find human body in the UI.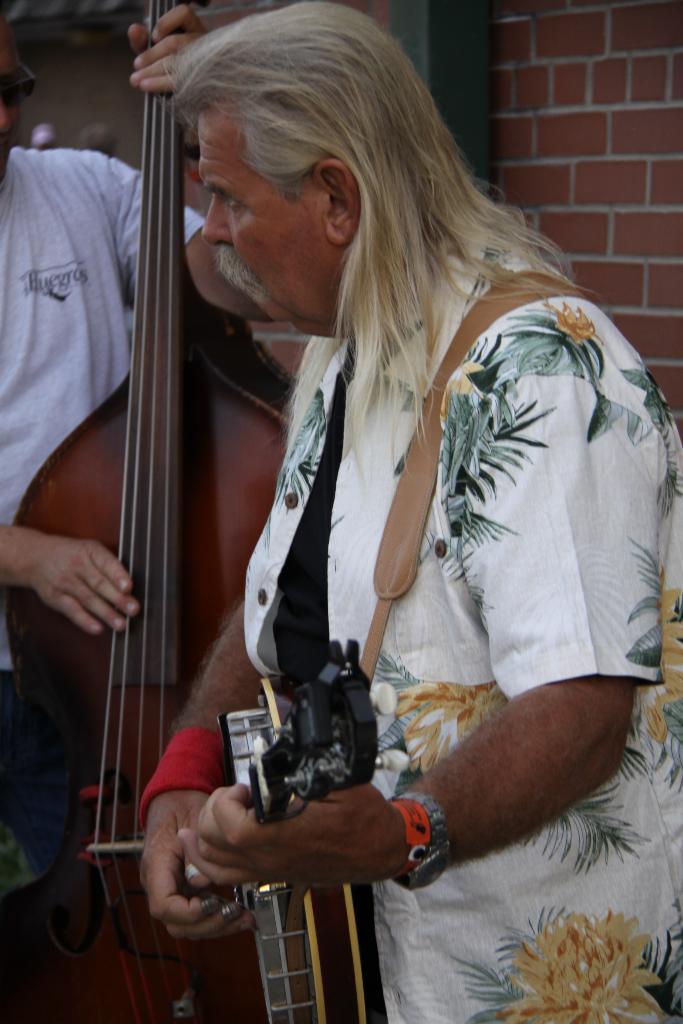
UI element at bbox=[128, 44, 624, 936].
